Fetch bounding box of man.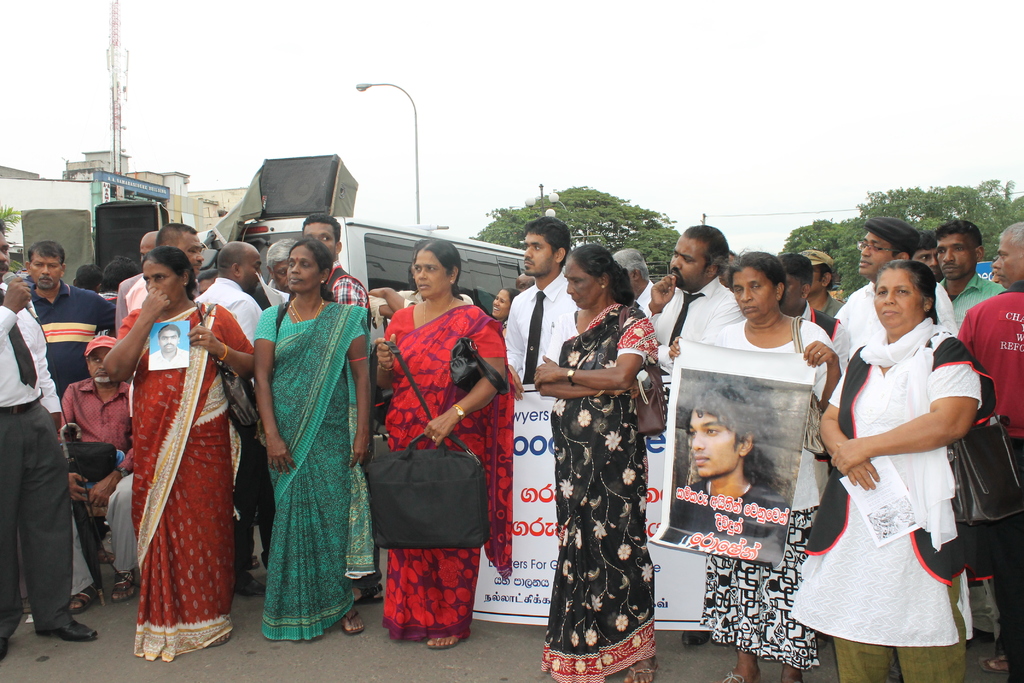
Bbox: BBox(504, 213, 580, 388).
